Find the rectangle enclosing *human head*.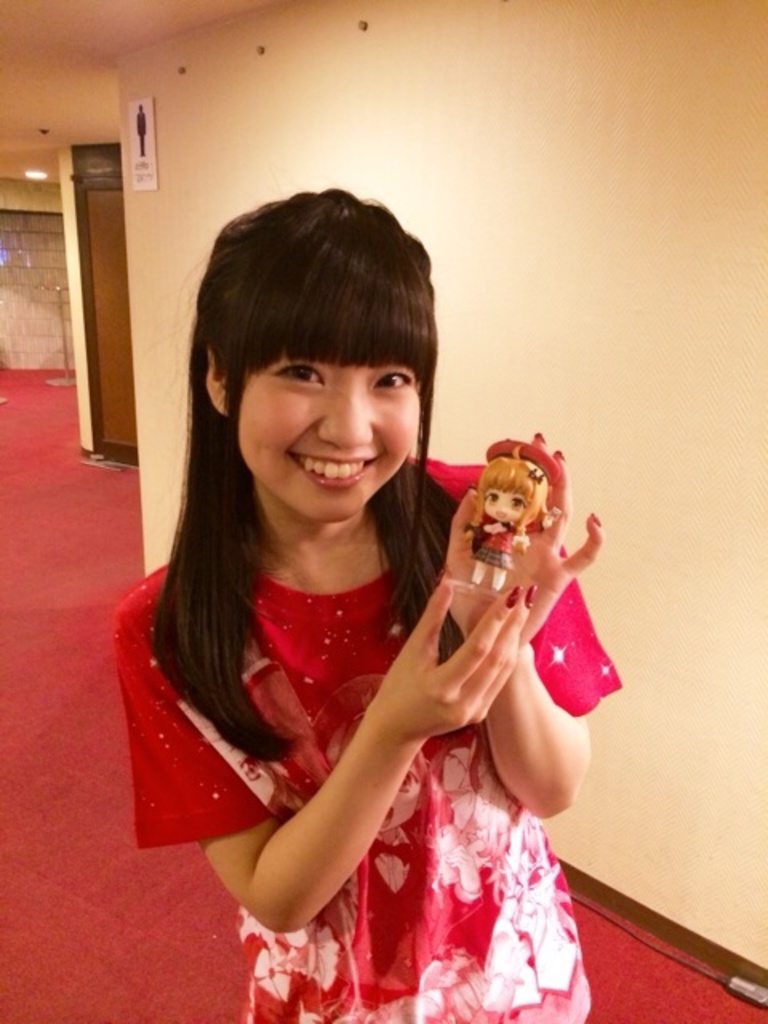
select_region(475, 453, 554, 530).
